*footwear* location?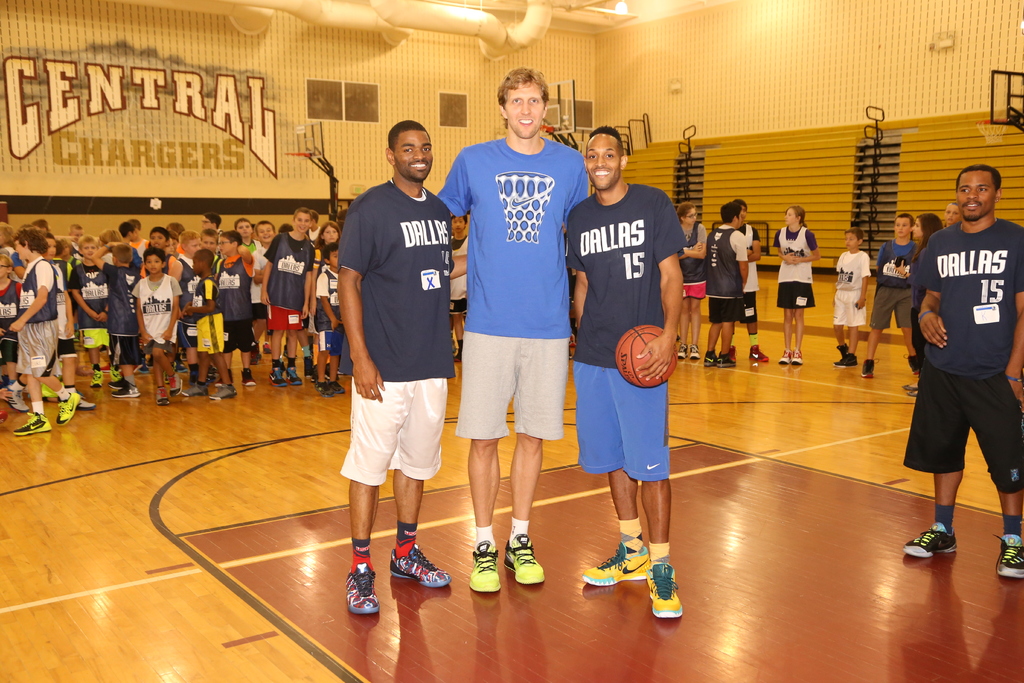
467 536 507 595
